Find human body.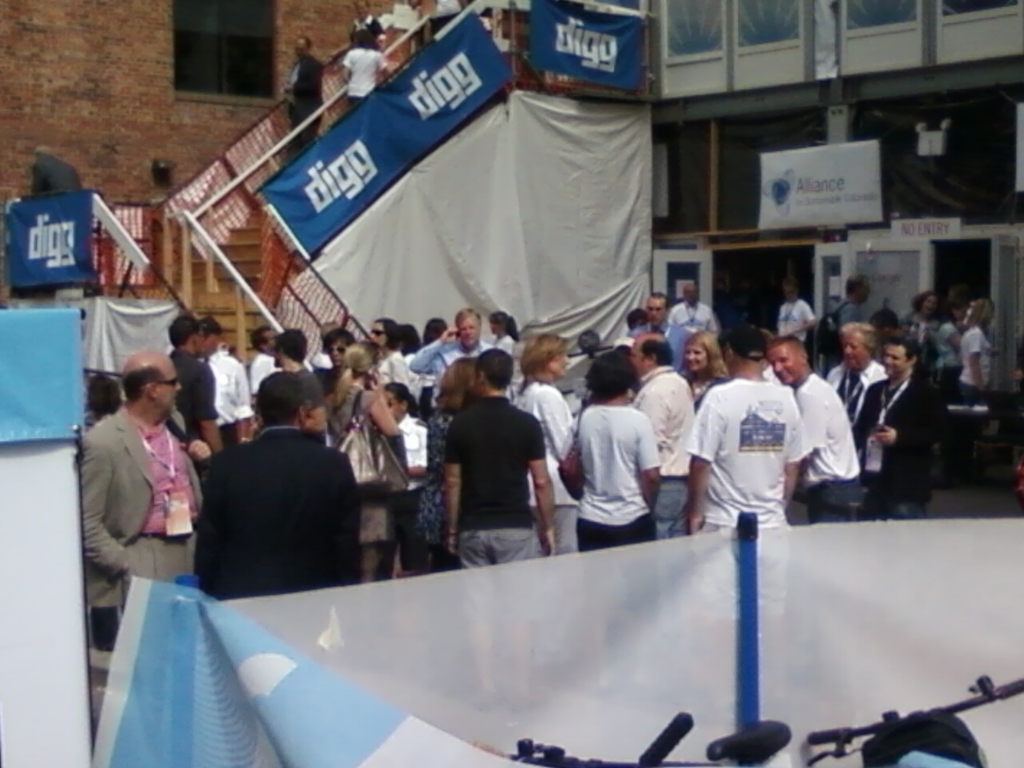
detection(835, 322, 879, 430).
